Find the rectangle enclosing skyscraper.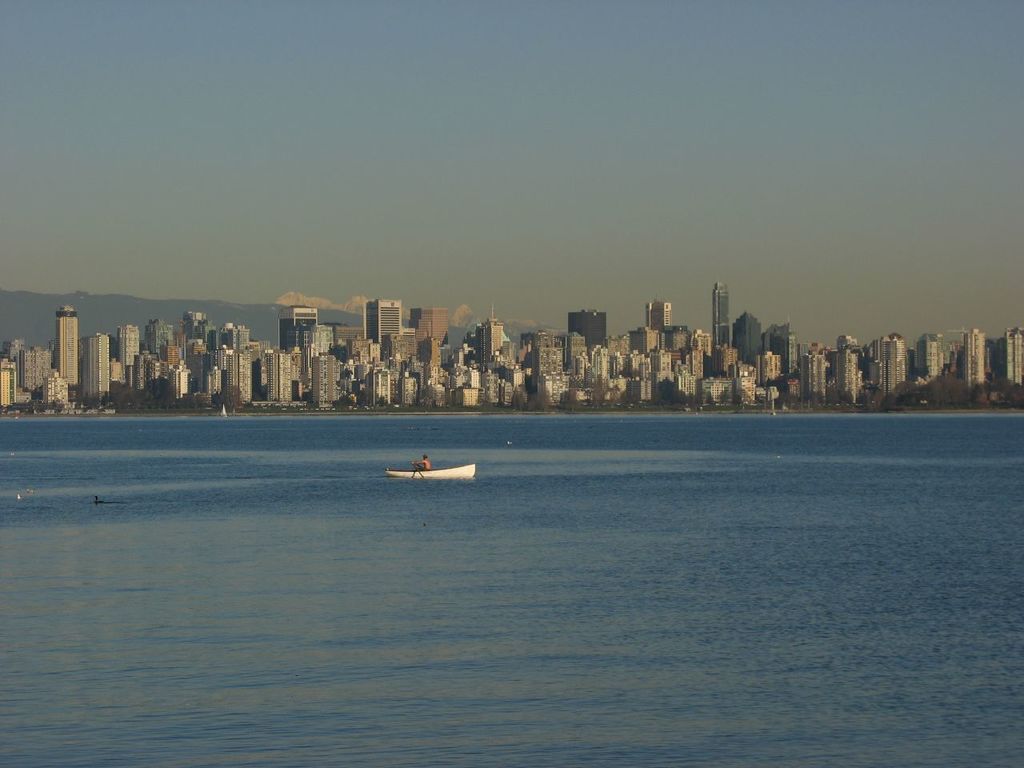
select_region(763, 321, 794, 385).
